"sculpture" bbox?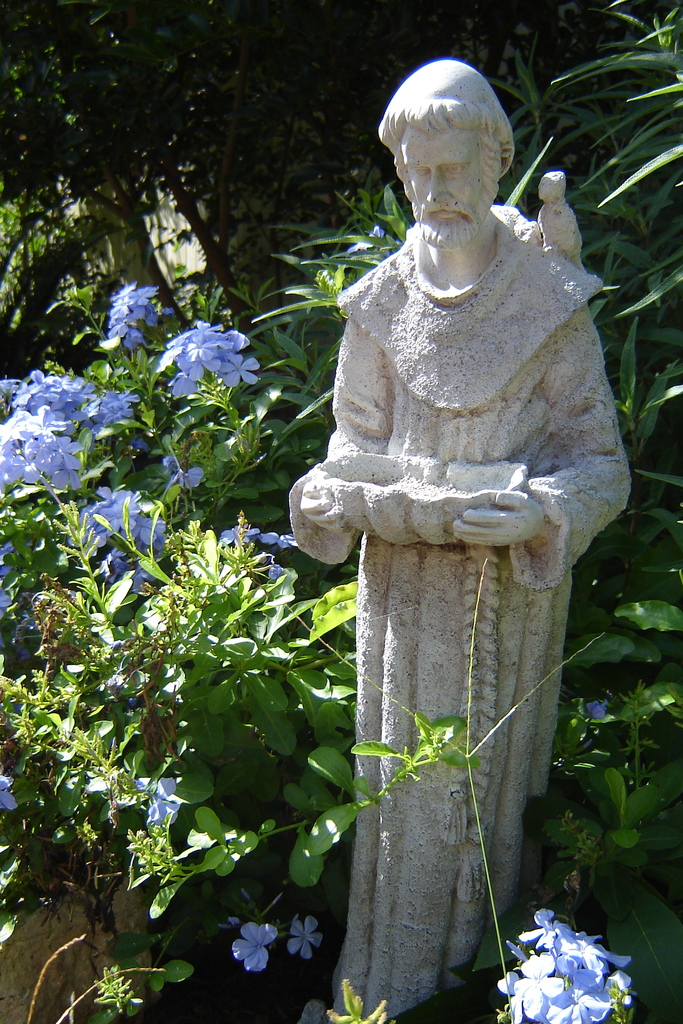
{"x1": 277, "y1": 60, "x2": 641, "y2": 931}
